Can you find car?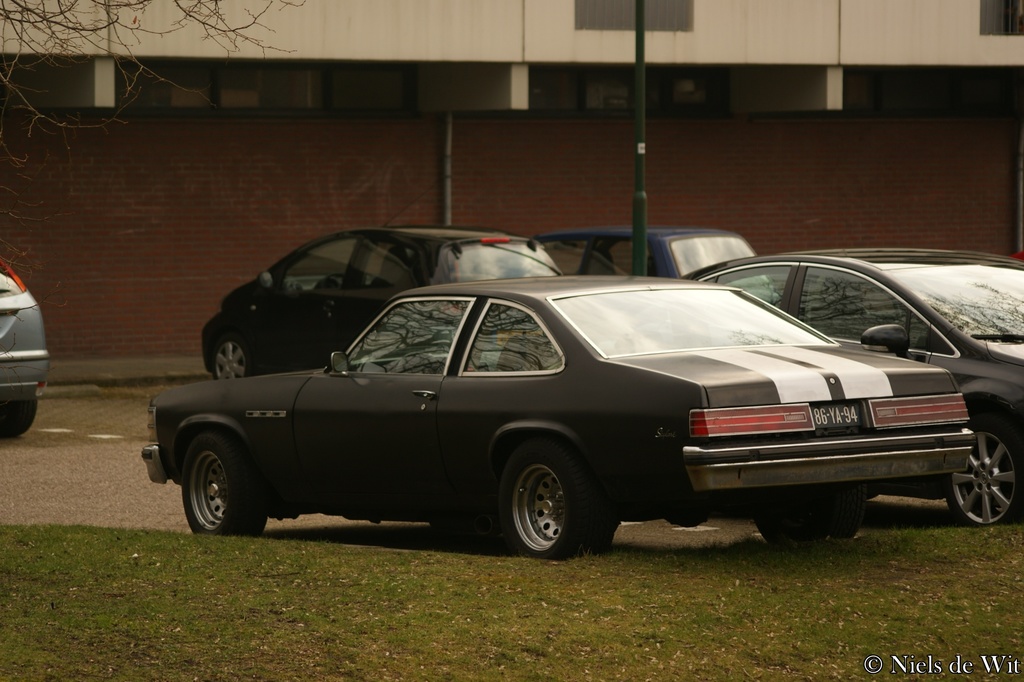
Yes, bounding box: <bbox>531, 222, 777, 298</bbox>.
